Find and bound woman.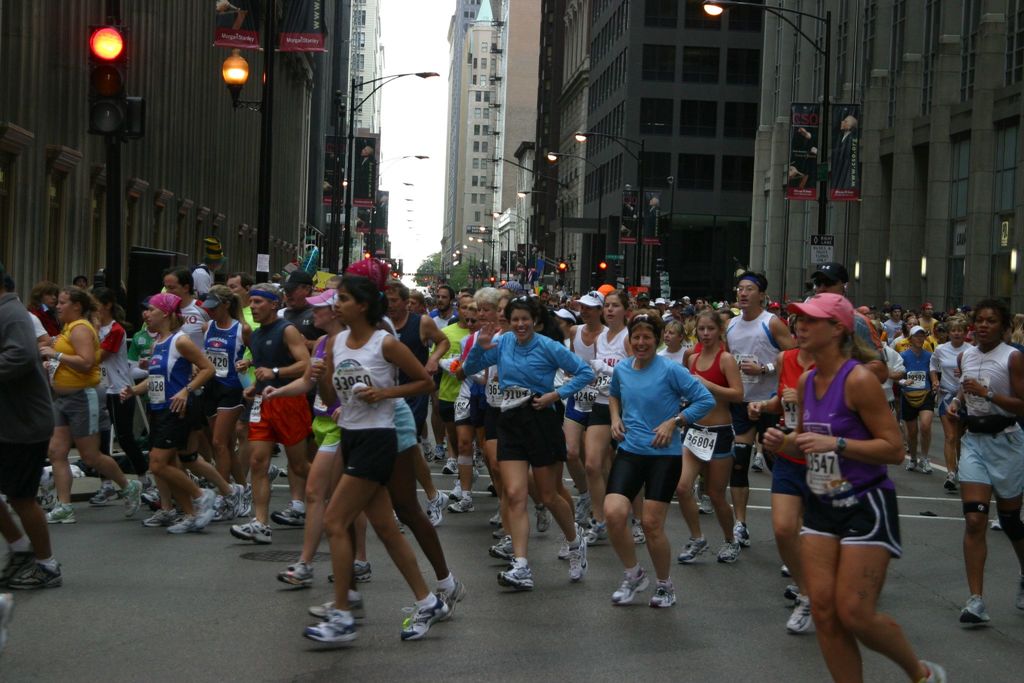
Bound: pyautogui.locateOnScreen(197, 281, 260, 520).
